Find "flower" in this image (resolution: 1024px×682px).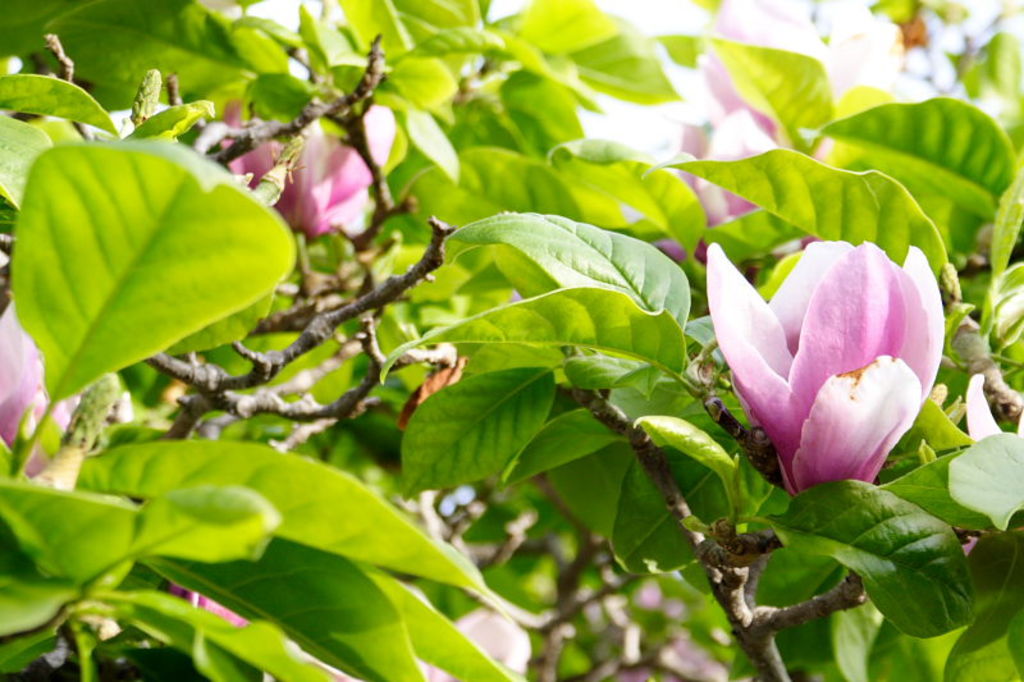
[692,225,963,502].
